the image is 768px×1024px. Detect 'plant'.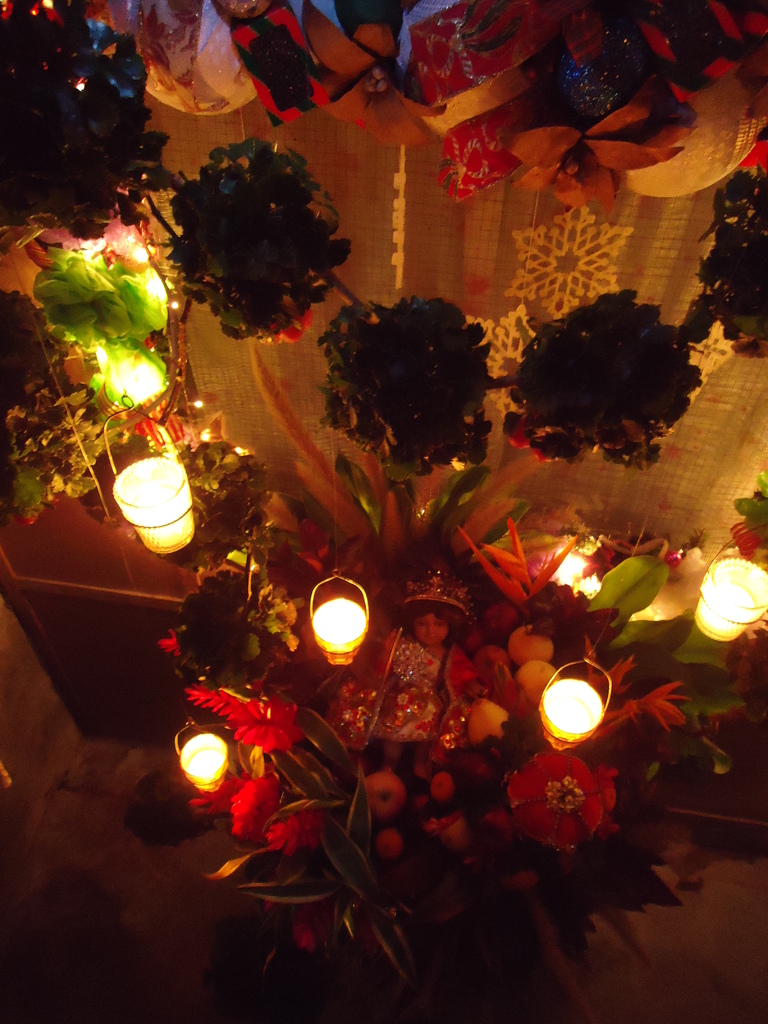
Detection: (173, 445, 276, 561).
